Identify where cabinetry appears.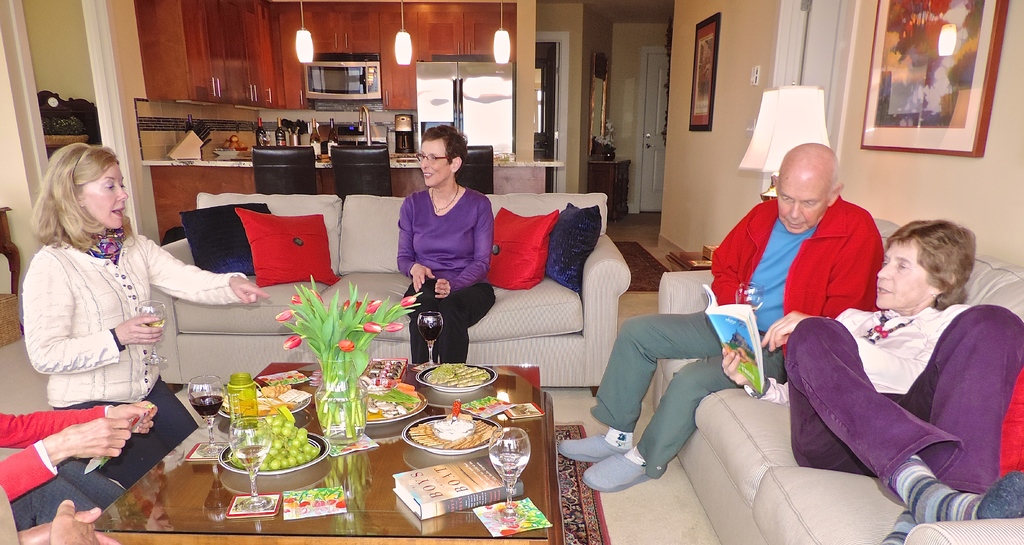
Appears at (232,0,273,106).
